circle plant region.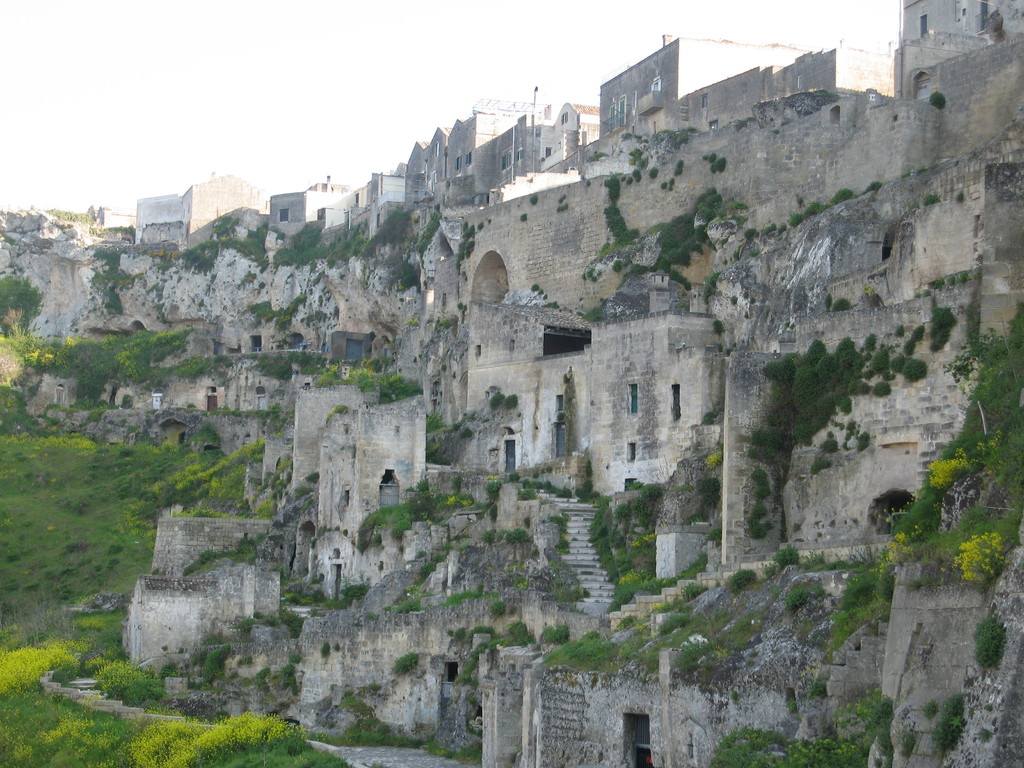
Region: (951,529,1015,586).
